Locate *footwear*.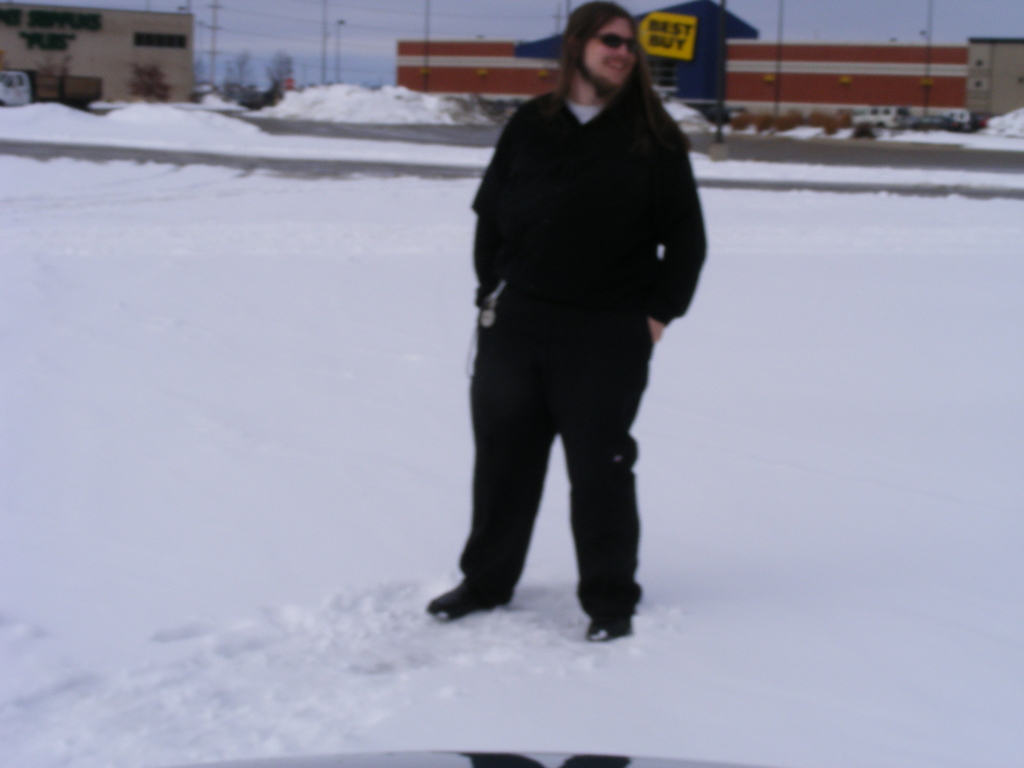
Bounding box: (left=431, top=557, right=516, bottom=631).
